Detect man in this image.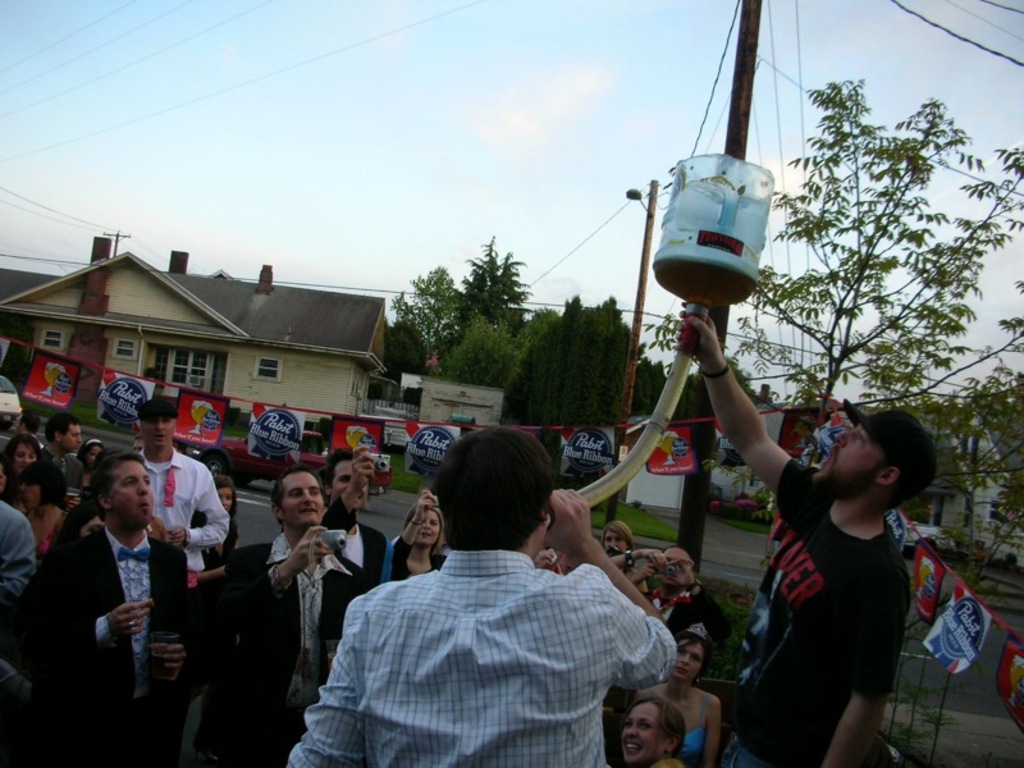
Detection: x1=632 y1=544 x2=721 y2=640.
